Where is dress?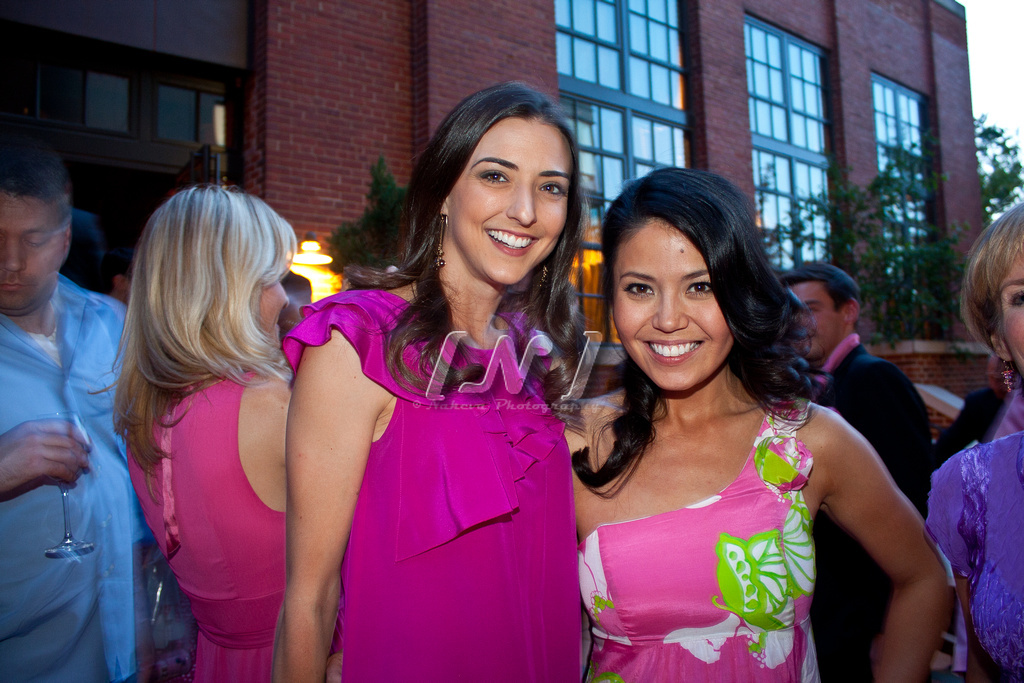
[left=129, top=363, right=292, bottom=682].
